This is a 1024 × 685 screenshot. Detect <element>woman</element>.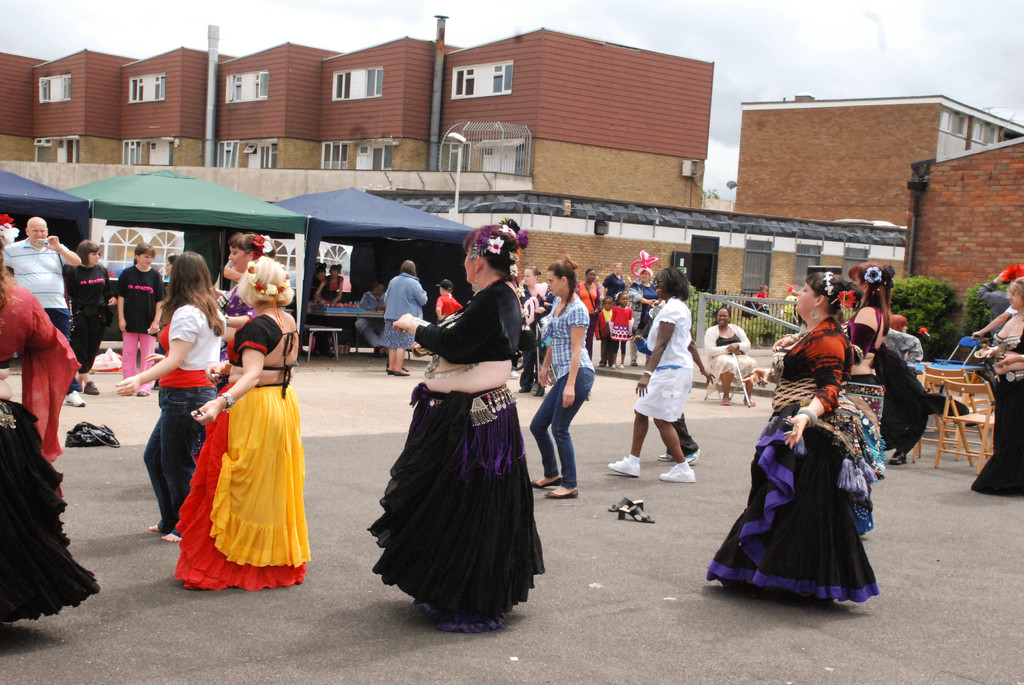
<bbox>977, 277, 1023, 497</bbox>.
